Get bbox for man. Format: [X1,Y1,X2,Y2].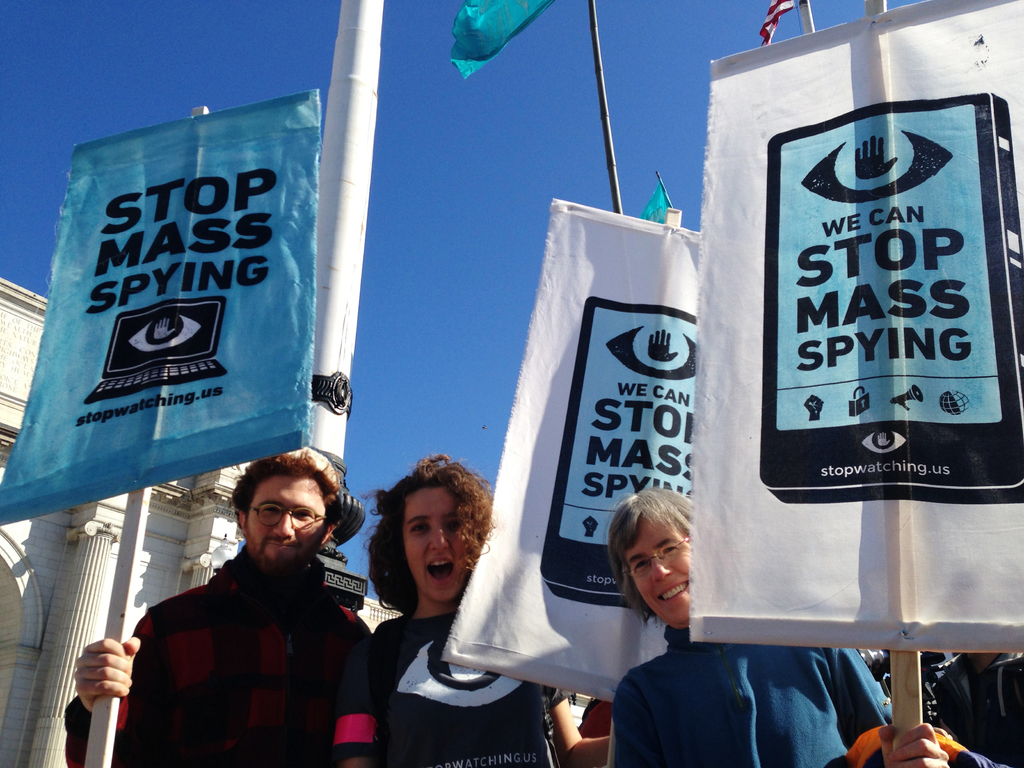
[65,450,378,767].
